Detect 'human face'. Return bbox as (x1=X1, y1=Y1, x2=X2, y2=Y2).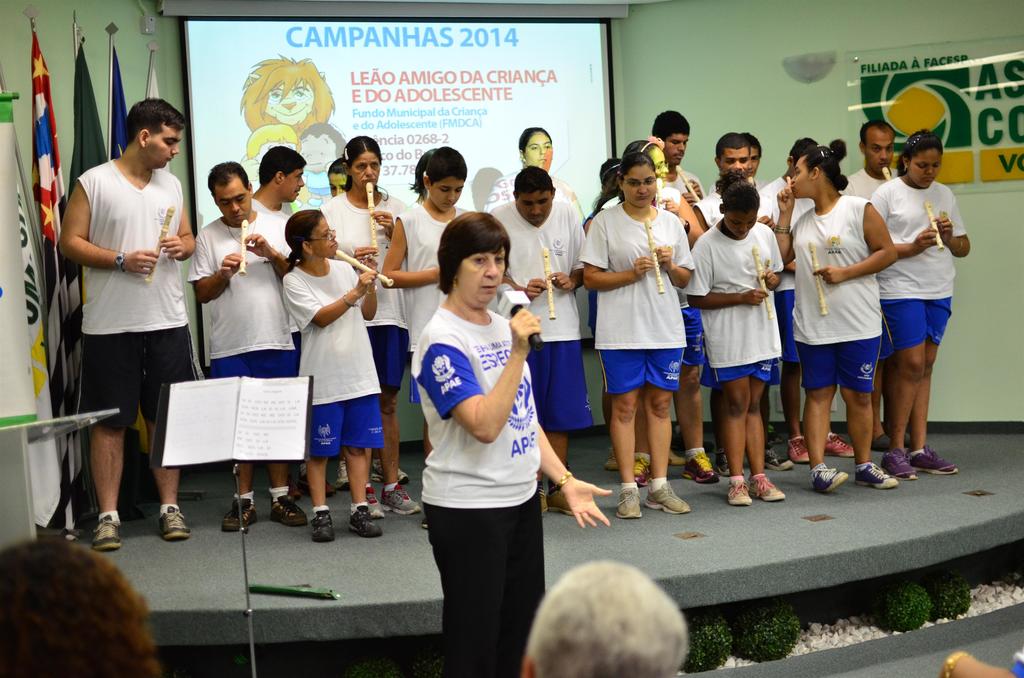
(x1=721, y1=150, x2=751, y2=179).
